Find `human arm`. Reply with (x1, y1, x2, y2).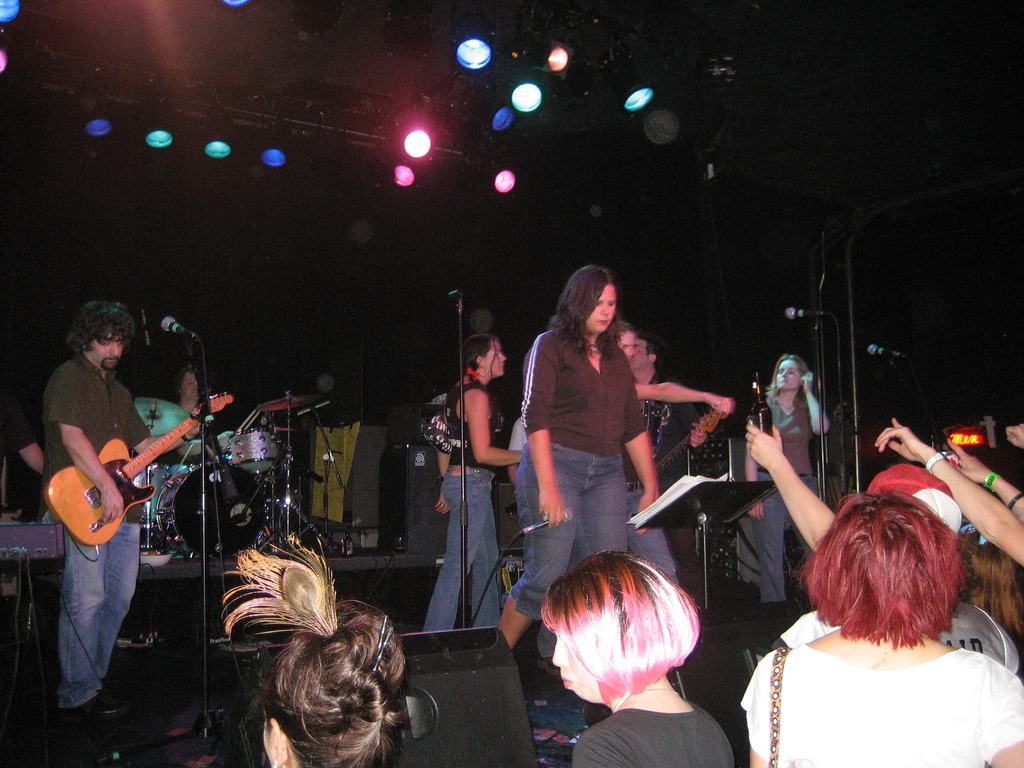
(731, 436, 759, 520).
